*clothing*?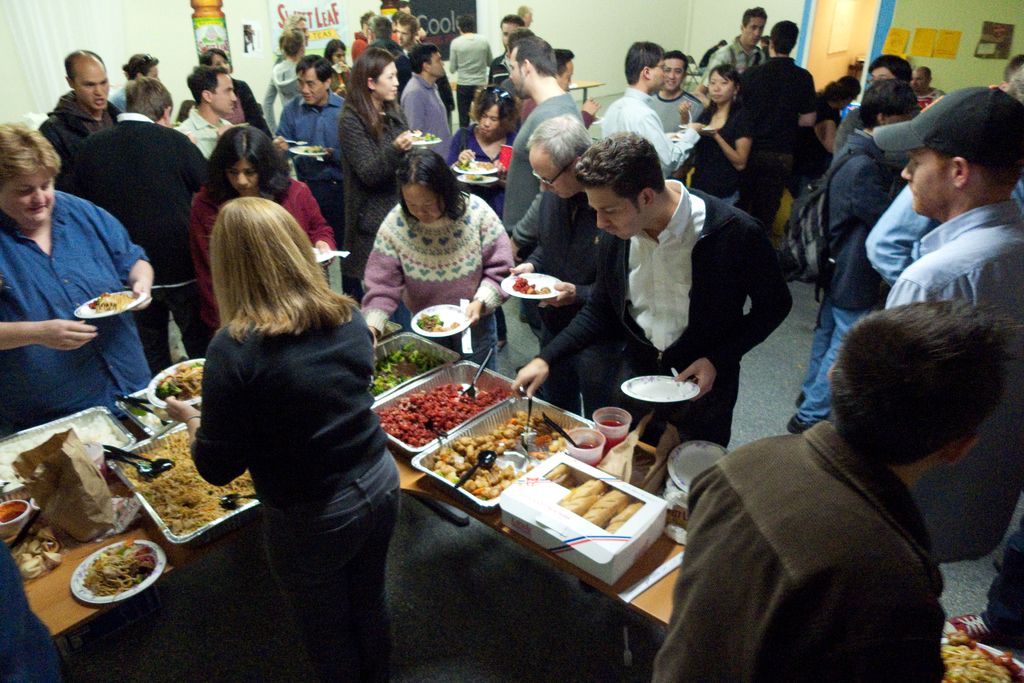
l=11, t=138, r=160, b=441
